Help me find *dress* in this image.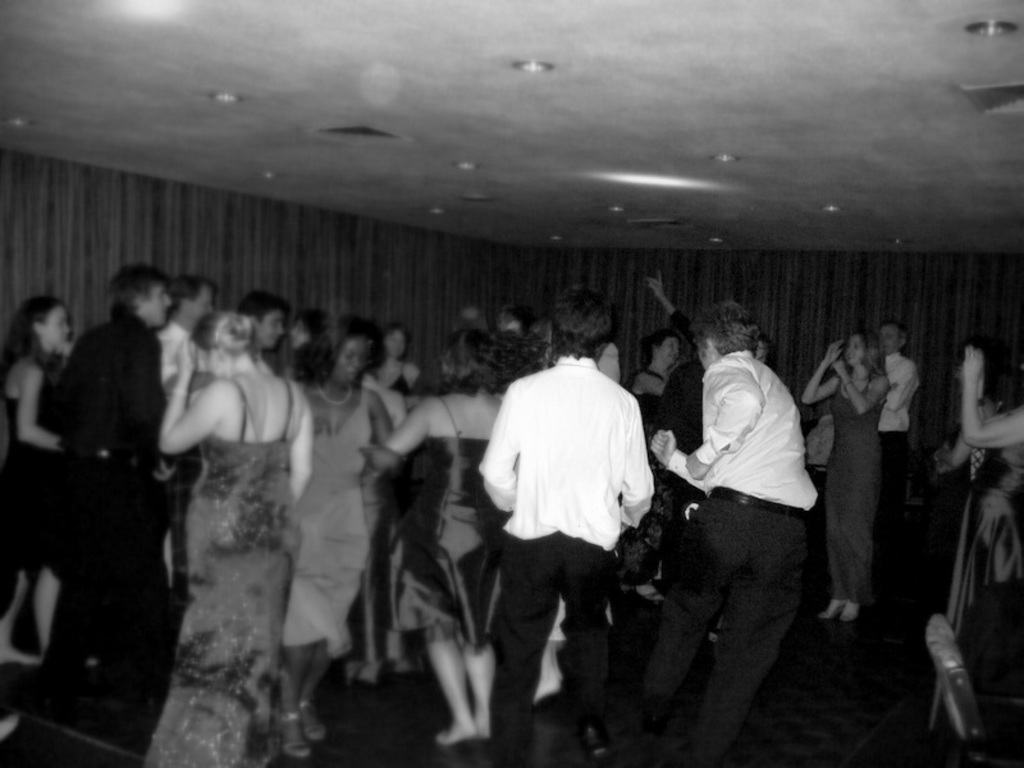
Found it: pyautogui.locateOnScreen(141, 378, 294, 765).
